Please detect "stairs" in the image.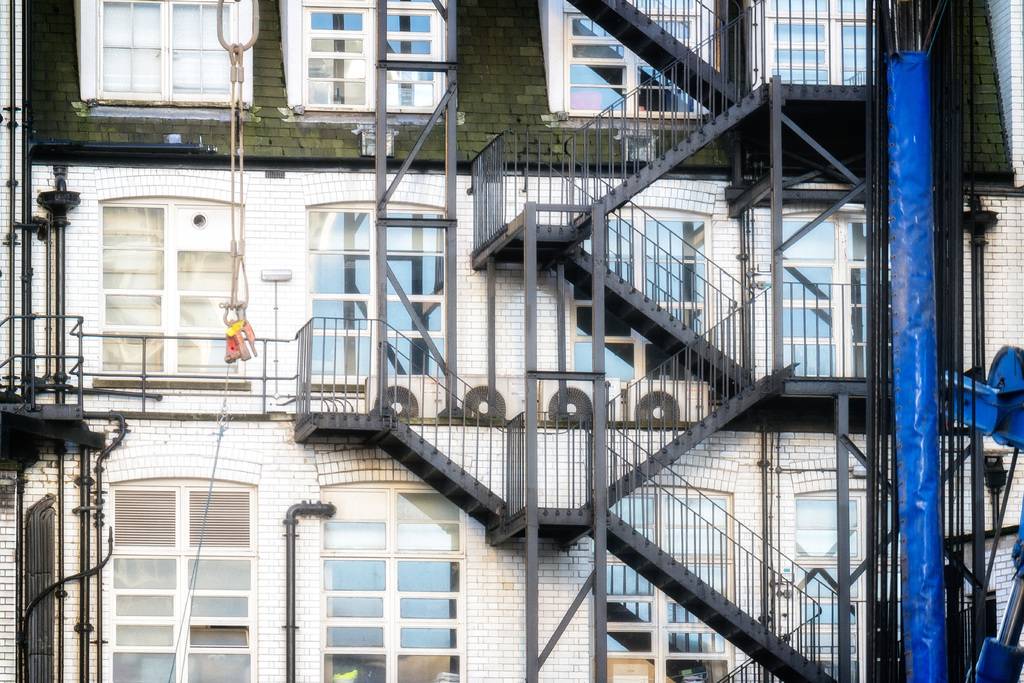
l=375, t=403, r=506, b=508.
